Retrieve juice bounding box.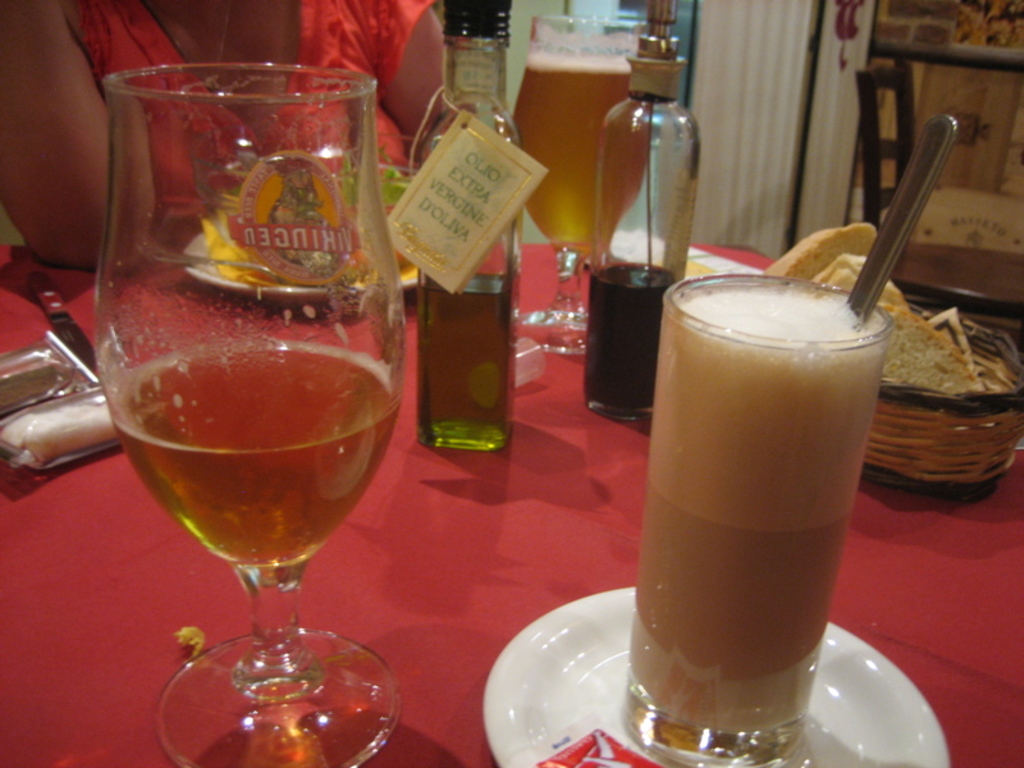
Bounding box: crop(646, 279, 884, 733).
